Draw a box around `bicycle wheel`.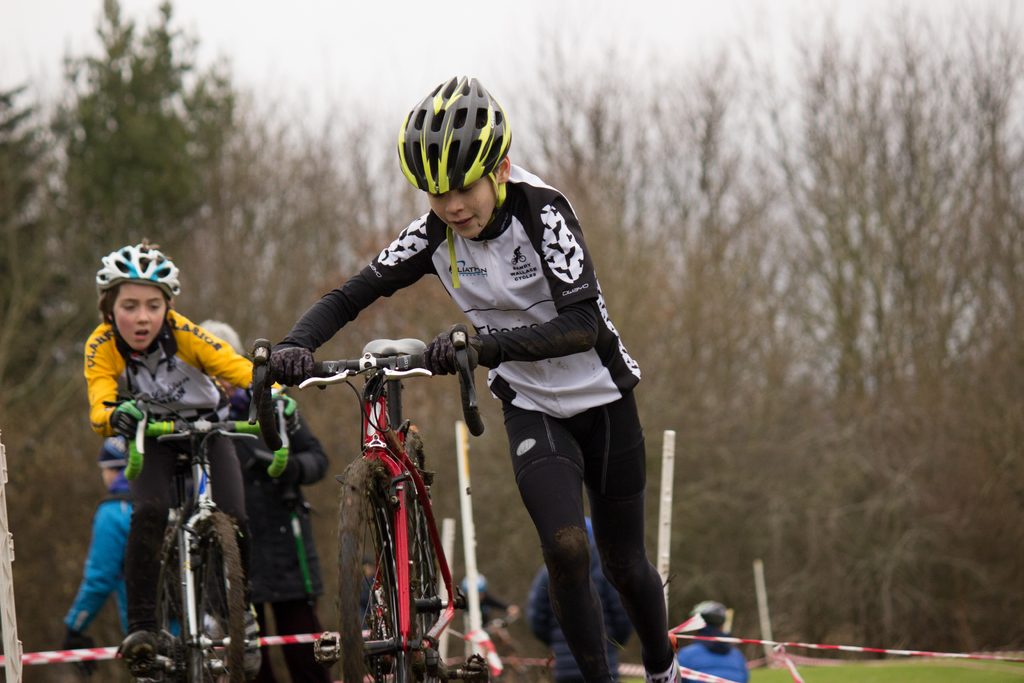
locate(189, 507, 250, 682).
